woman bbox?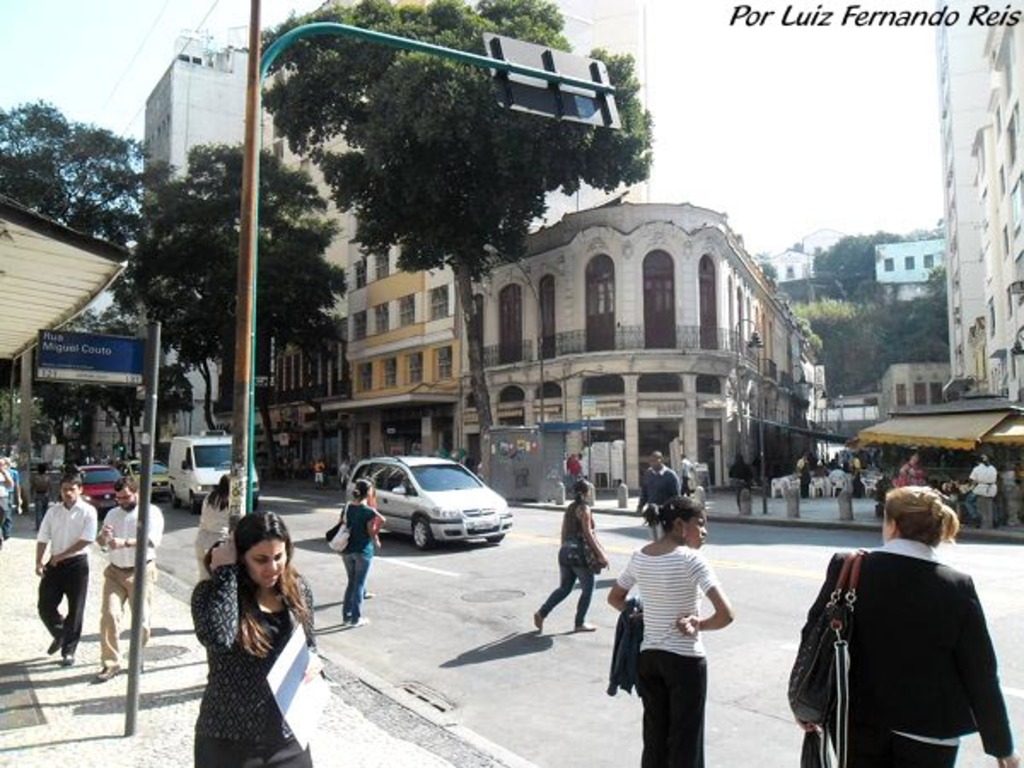
rect(783, 452, 1002, 767)
